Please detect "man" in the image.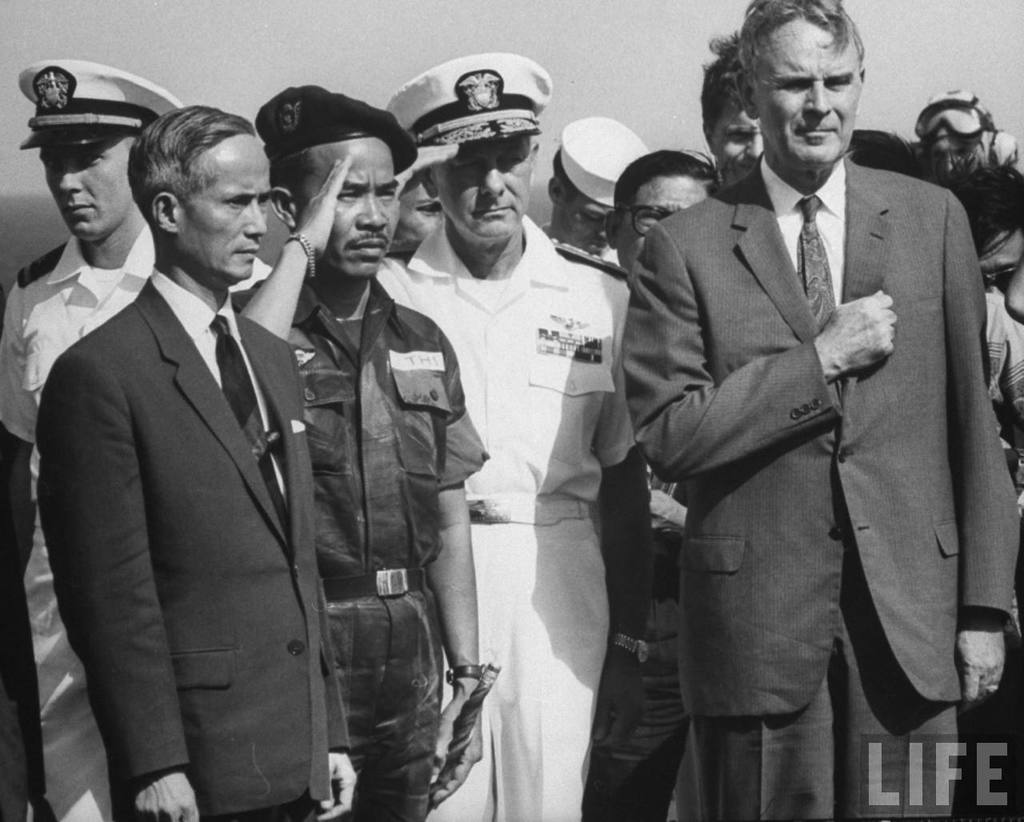
region(578, 146, 728, 821).
